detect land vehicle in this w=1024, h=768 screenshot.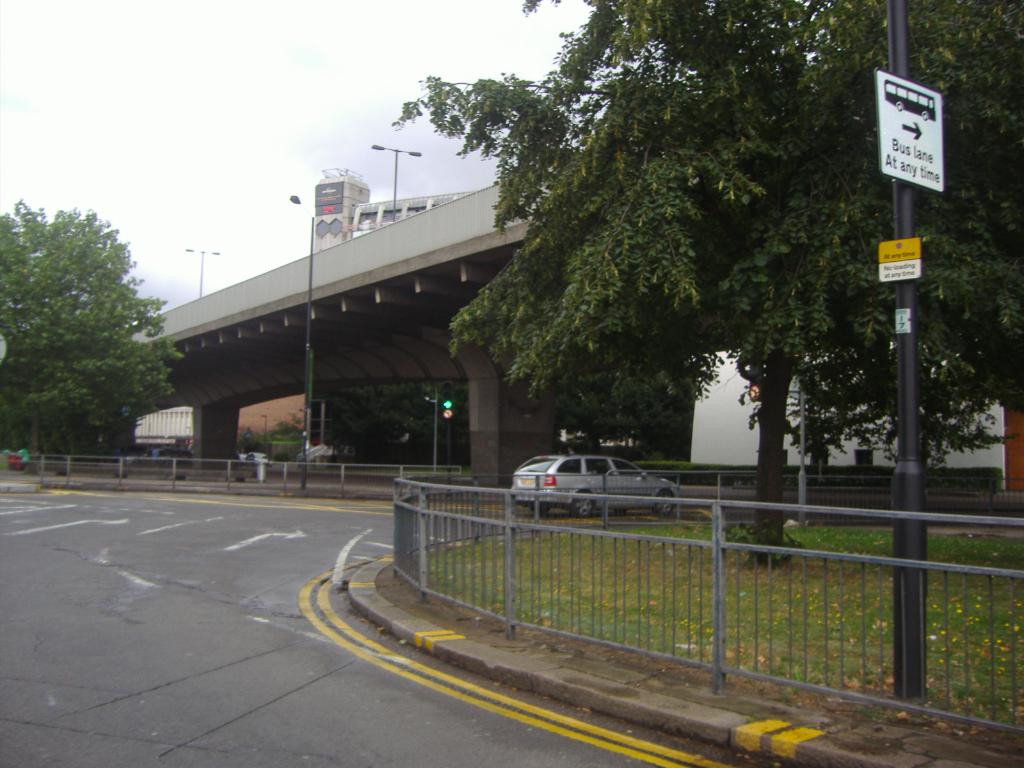
Detection: {"x1": 502, "y1": 450, "x2": 659, "y2": 522}.
